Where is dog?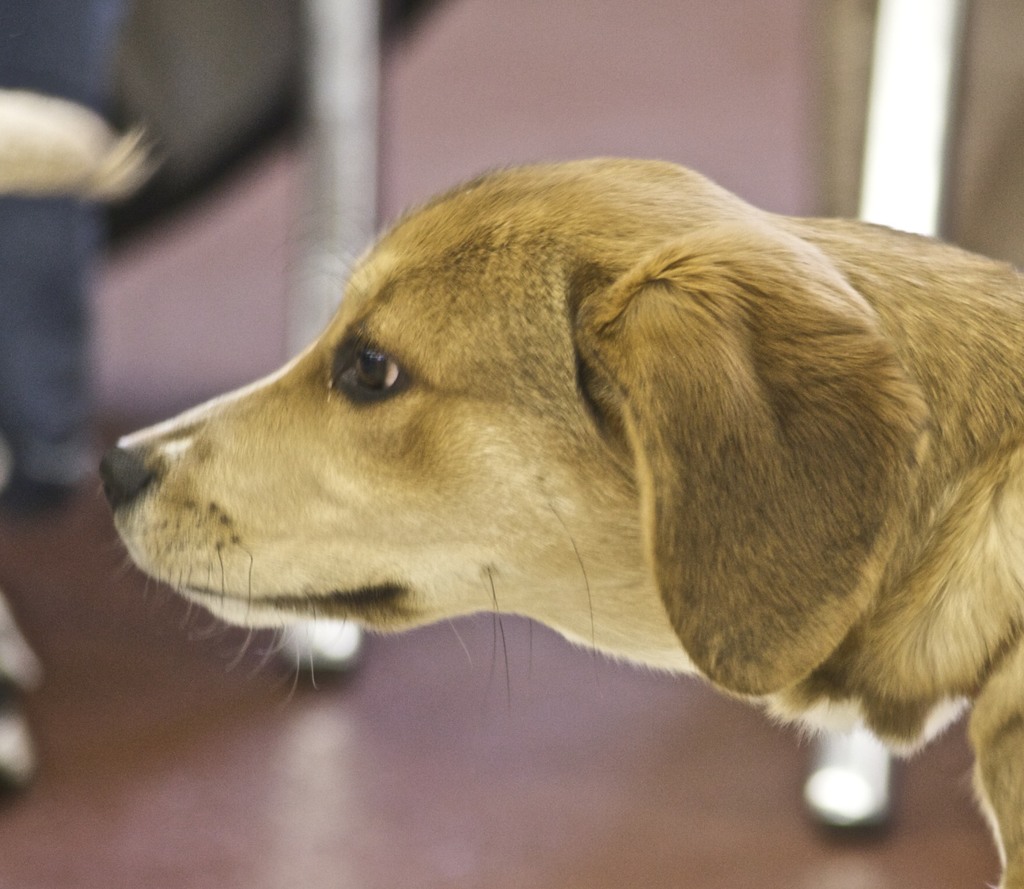
{"left": 0, "top": 89, "right": 163, "bottom": 786}.
